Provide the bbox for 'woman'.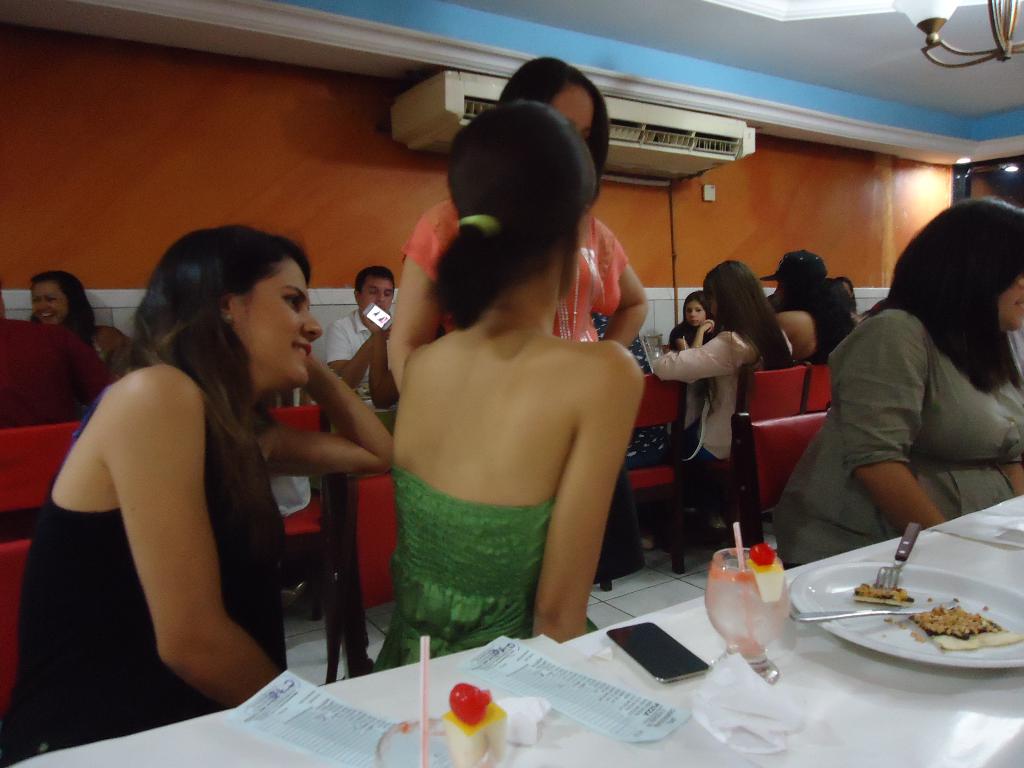
379,57,650,399.
